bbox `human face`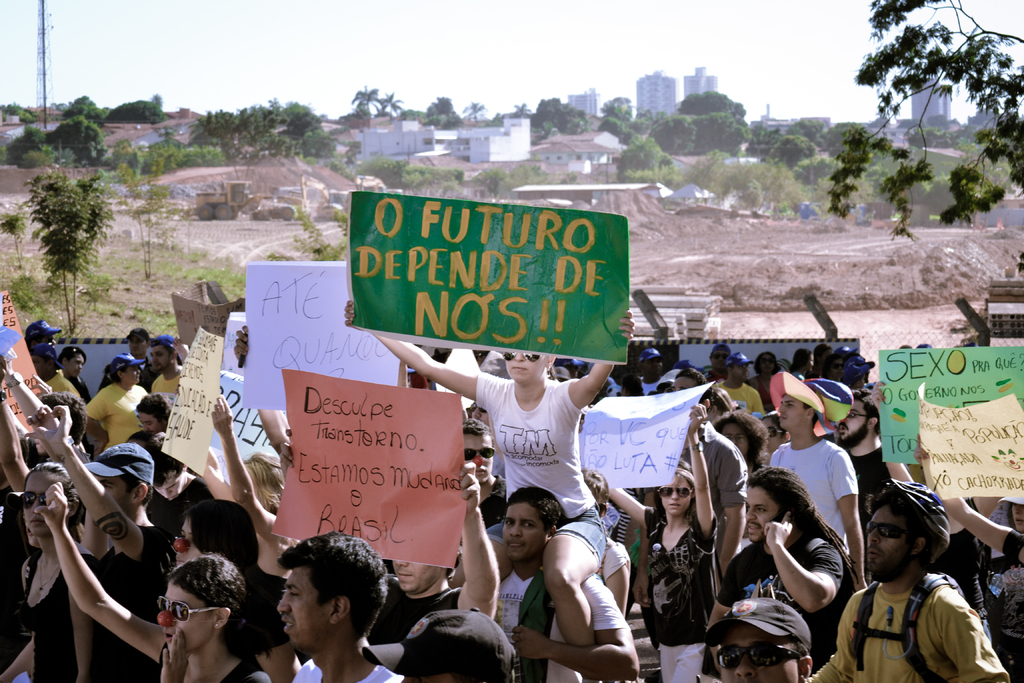
[147,342,171,371]
